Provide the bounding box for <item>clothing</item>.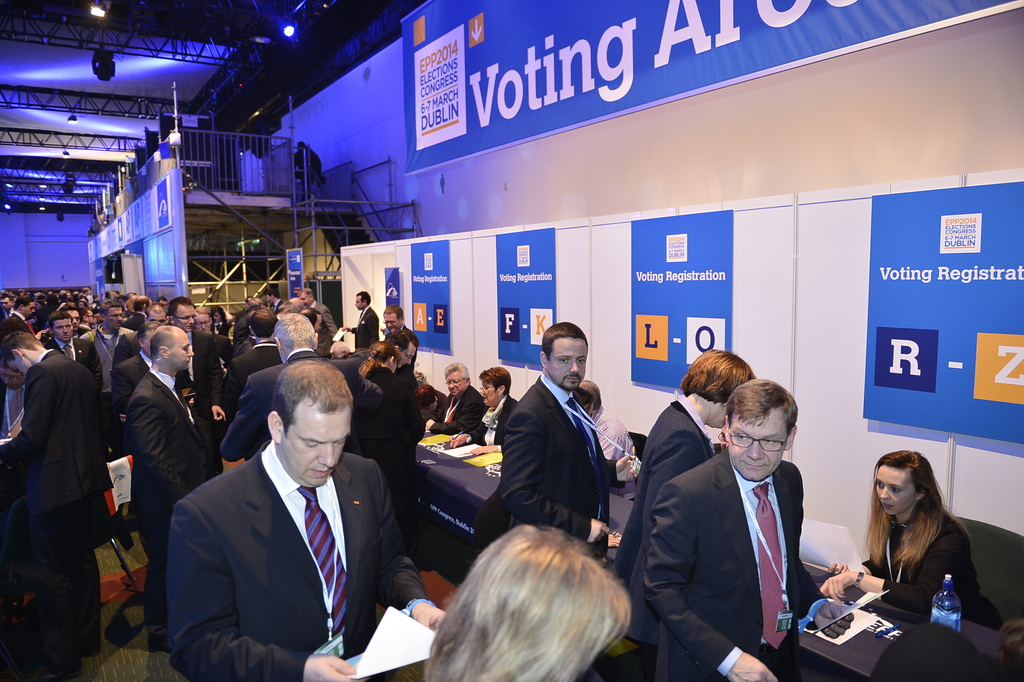
detection(61, 331, 102, 394).
